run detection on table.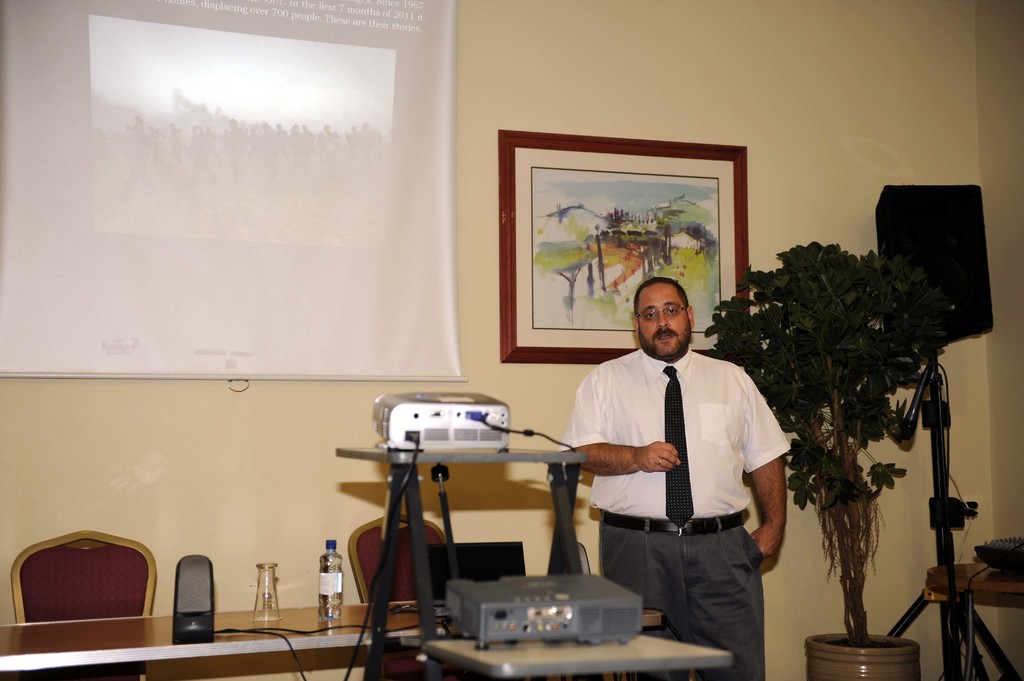
Result: bbox=[326, 455, 667, 640].
